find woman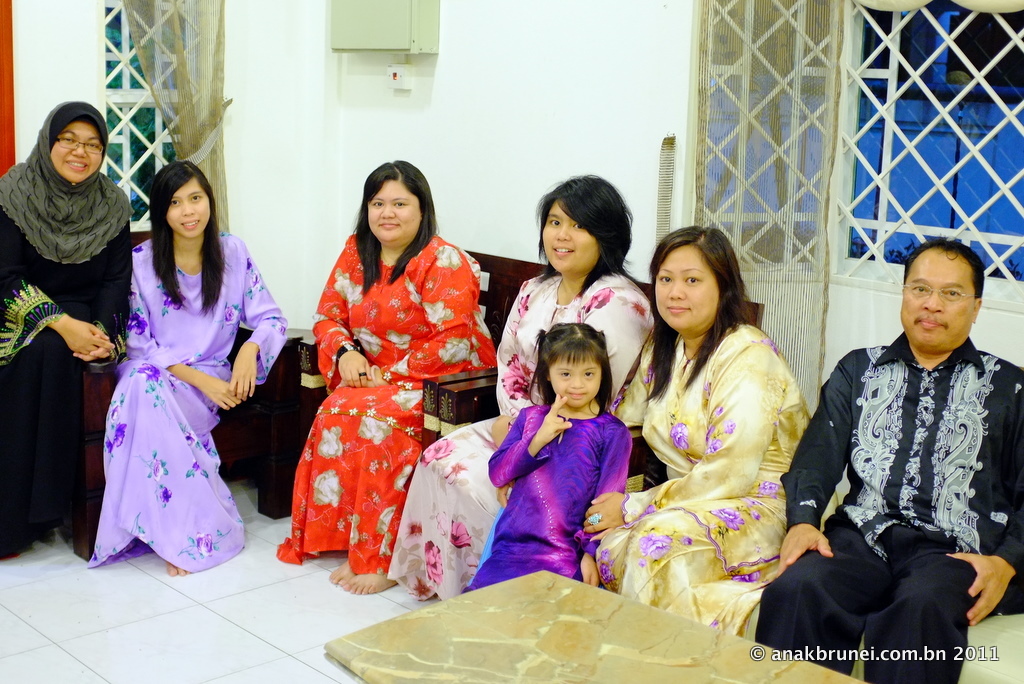
crop(286, 154, 478, 606)
